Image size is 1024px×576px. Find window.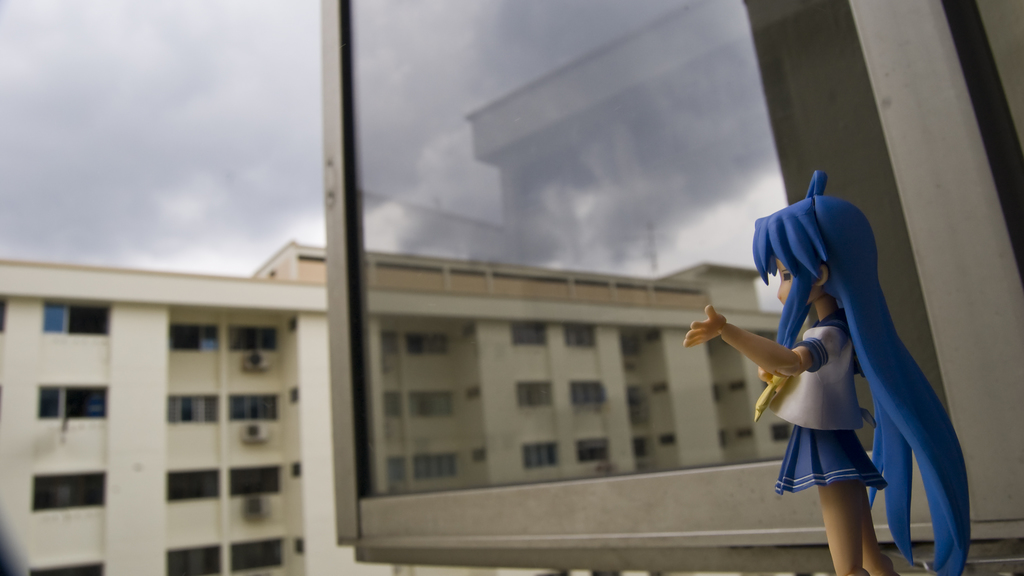
34/467/110/508.
